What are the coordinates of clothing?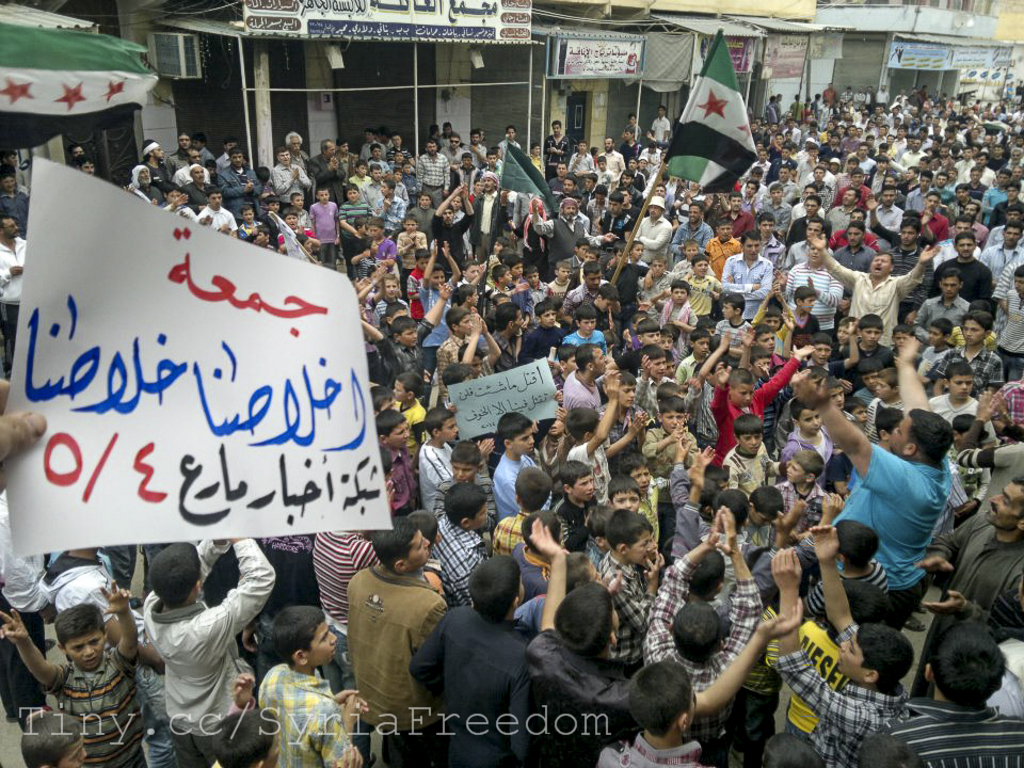
l=509, t=223, r=553, b=277.
